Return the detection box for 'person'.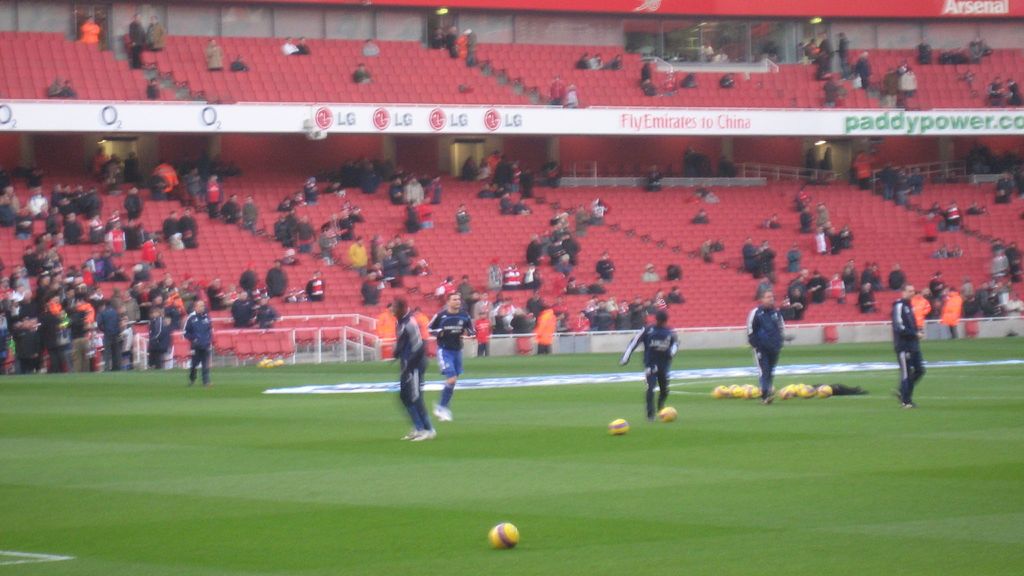
{"x1": 388, "y1": 292, "x2": 433, "y2": 448}.
